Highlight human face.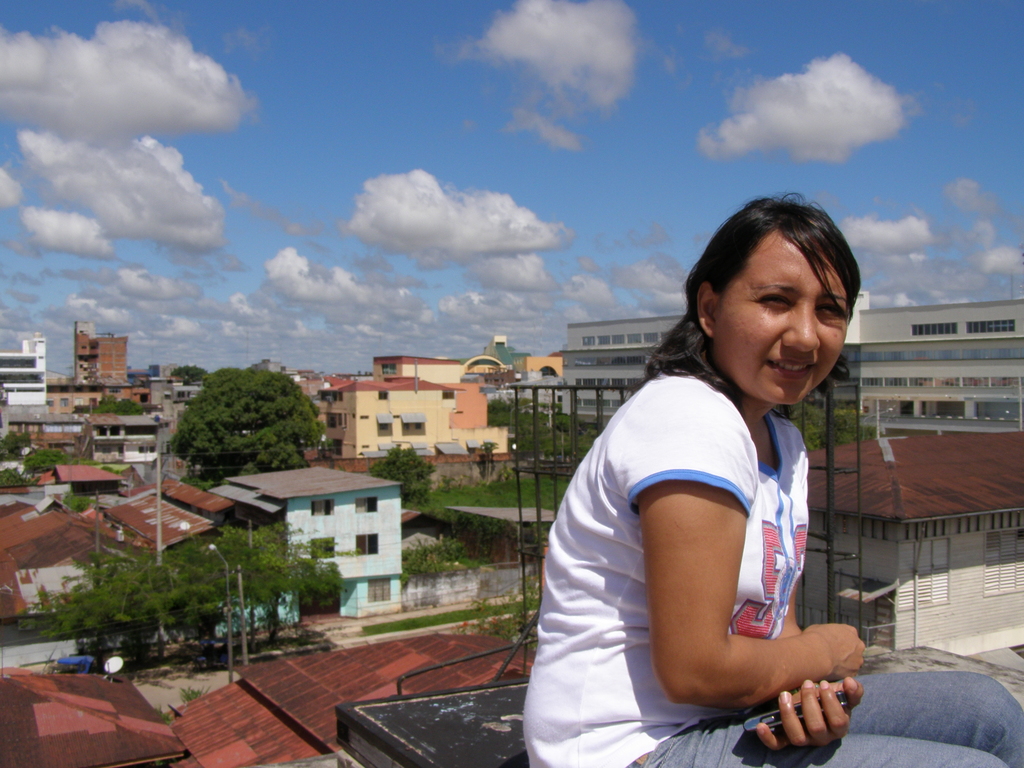
Highlighted region: BBox(717, 233, 852, 406).
